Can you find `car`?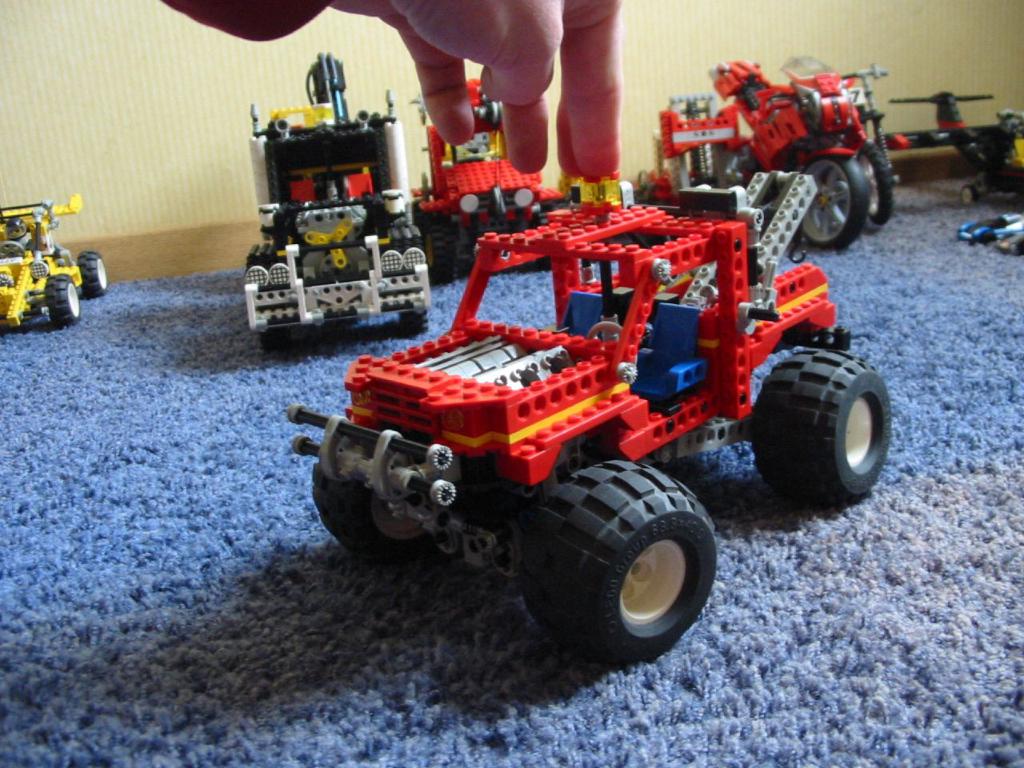
Yes, bounding box: <region>294, 200, 896, 664</region>.
